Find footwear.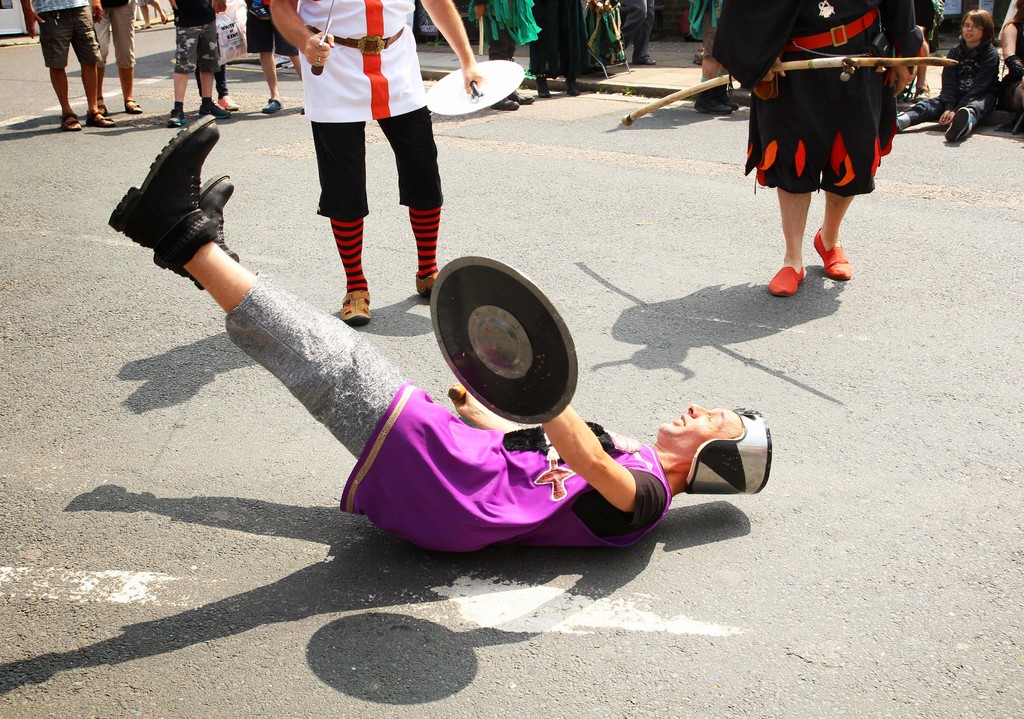
<bbox>198, 97, 230, 122</bbox>.
